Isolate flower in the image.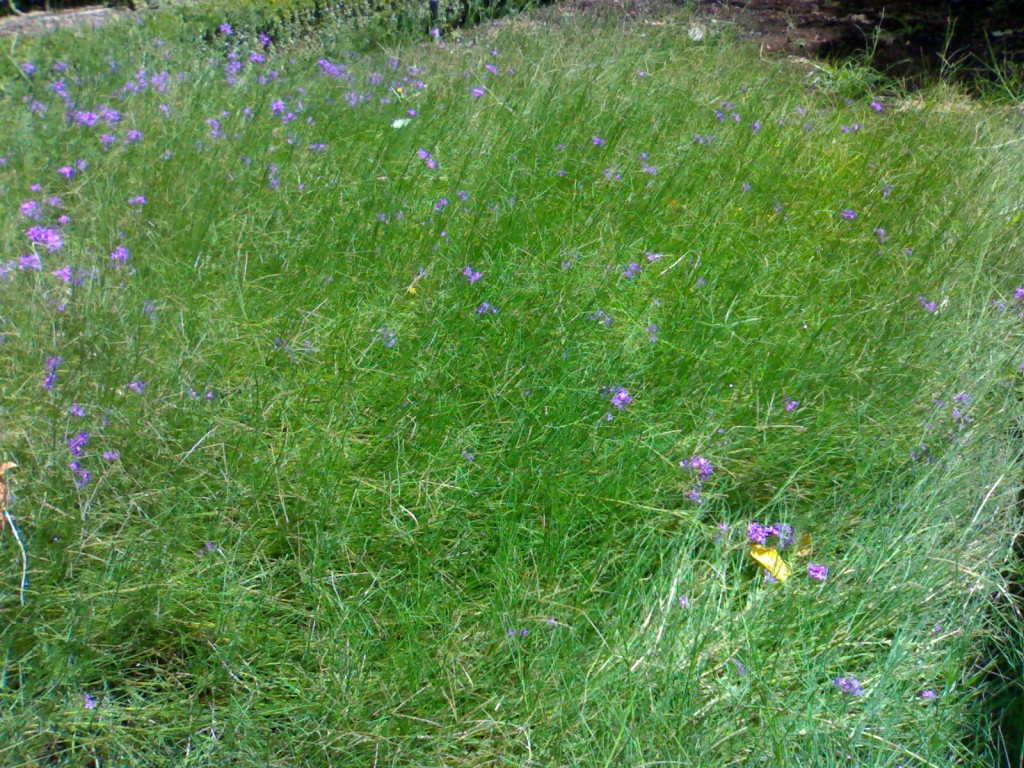
Isolated region: Rect(202, 385, 215, 400).
